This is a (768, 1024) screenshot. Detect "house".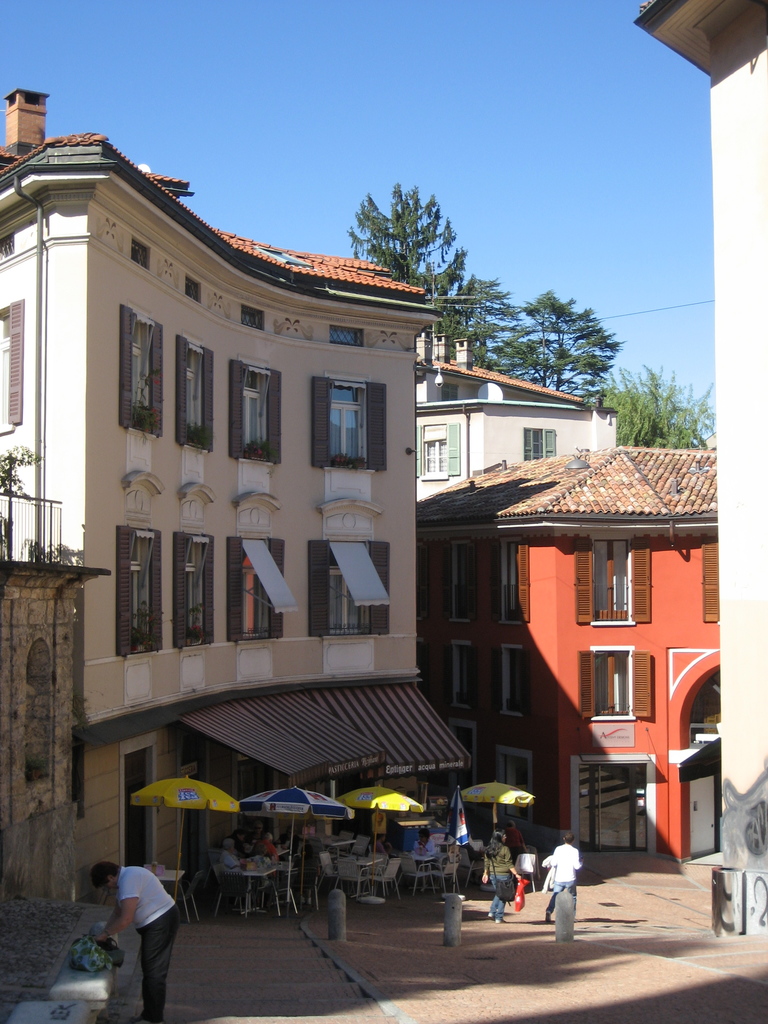
0/89/446/908.
